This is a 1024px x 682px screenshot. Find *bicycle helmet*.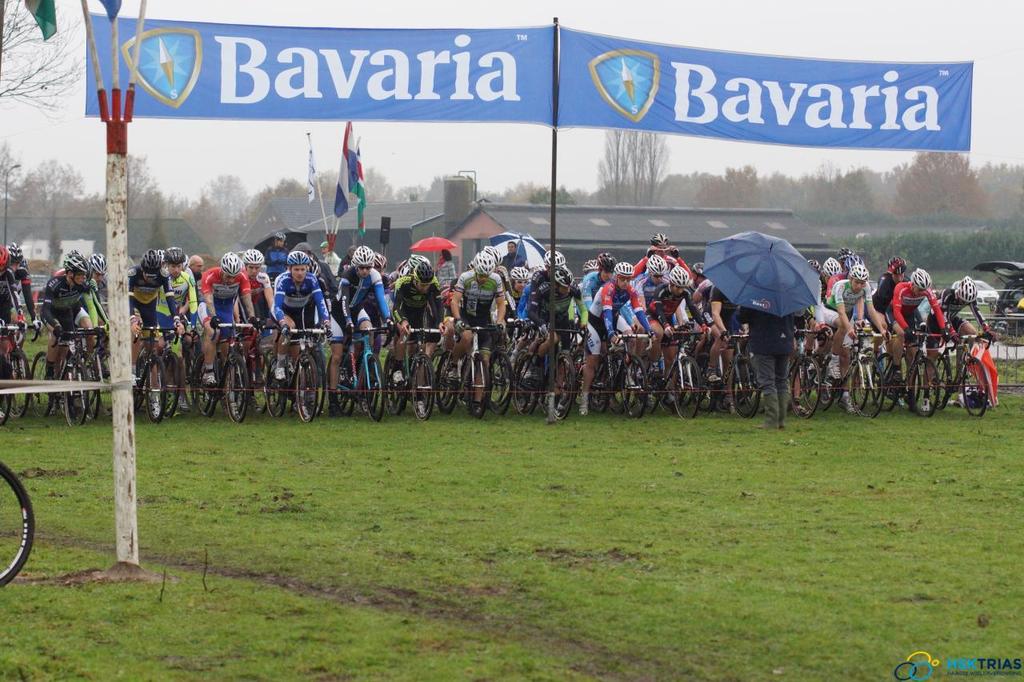
Bounding box: 246, 249, 262, 262.
